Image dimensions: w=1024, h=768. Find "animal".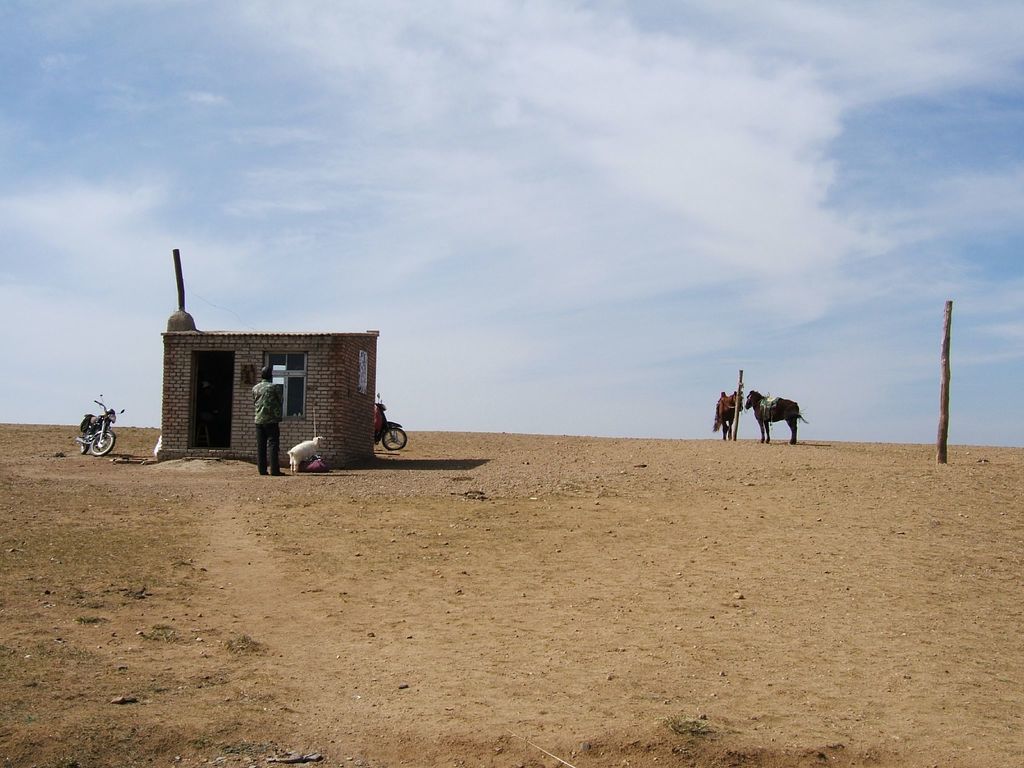
744/392/810/445.
